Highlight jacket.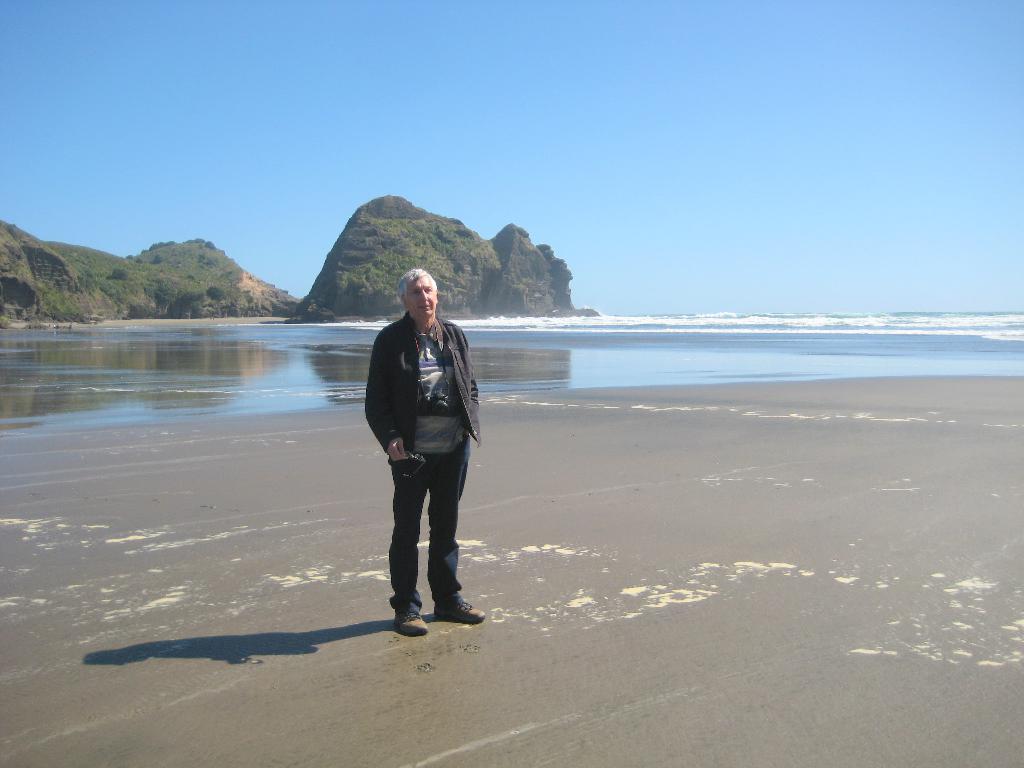
Highlighted region: bbox=(369, 286, 466, 458).
